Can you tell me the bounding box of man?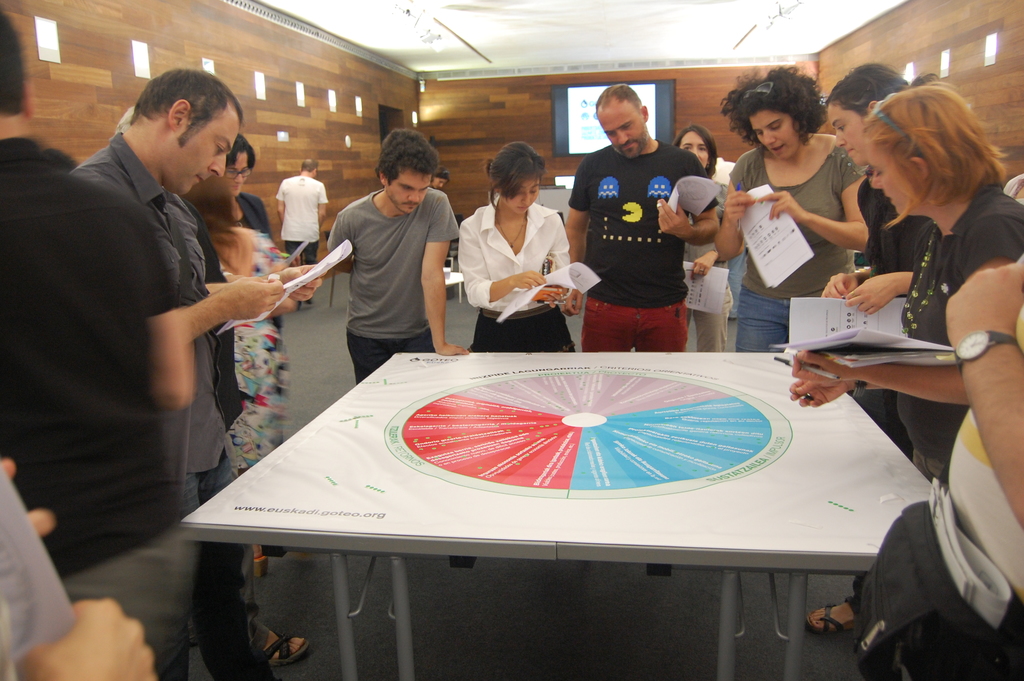
left=0, top=7, right=198, bottom=680.
